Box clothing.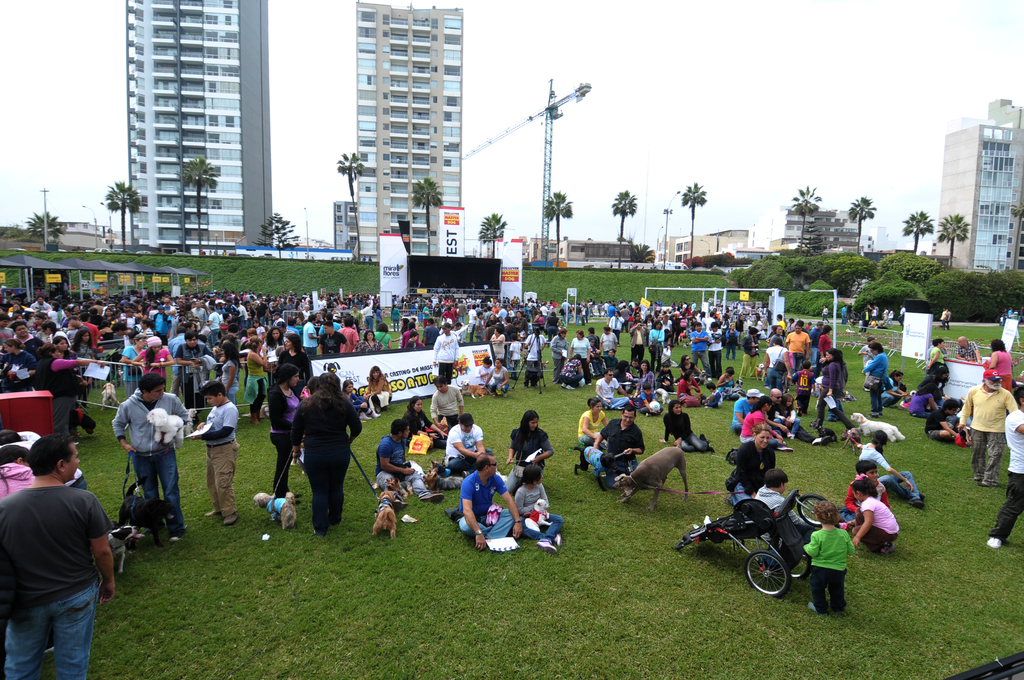
x1=675 y1=380 x2=699 y2=403.
